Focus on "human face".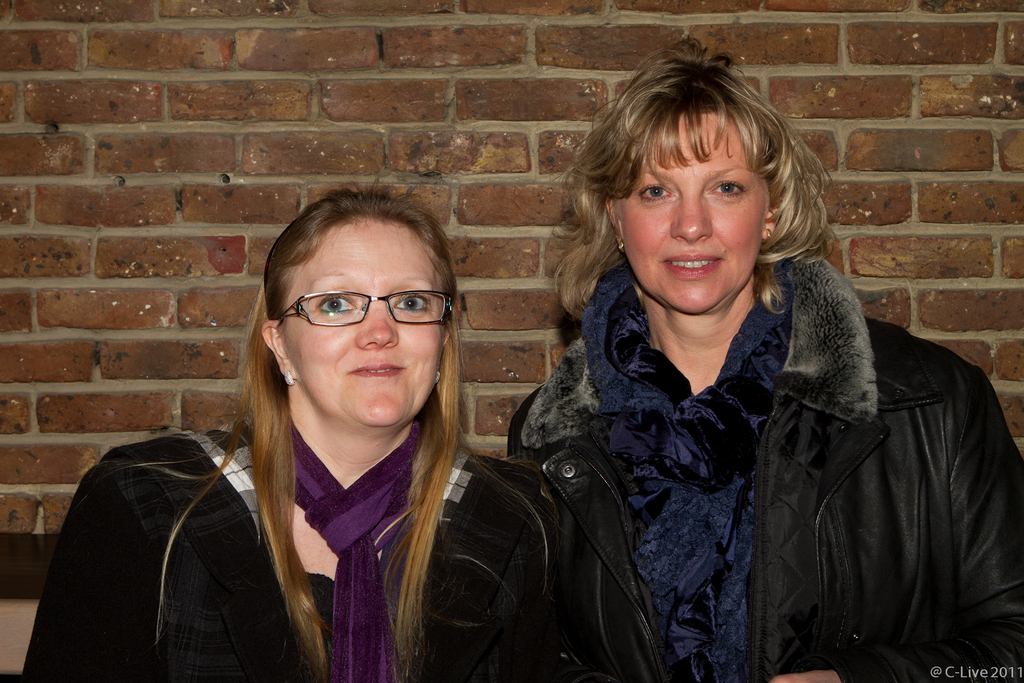
Focused at 620 110 760 313.
